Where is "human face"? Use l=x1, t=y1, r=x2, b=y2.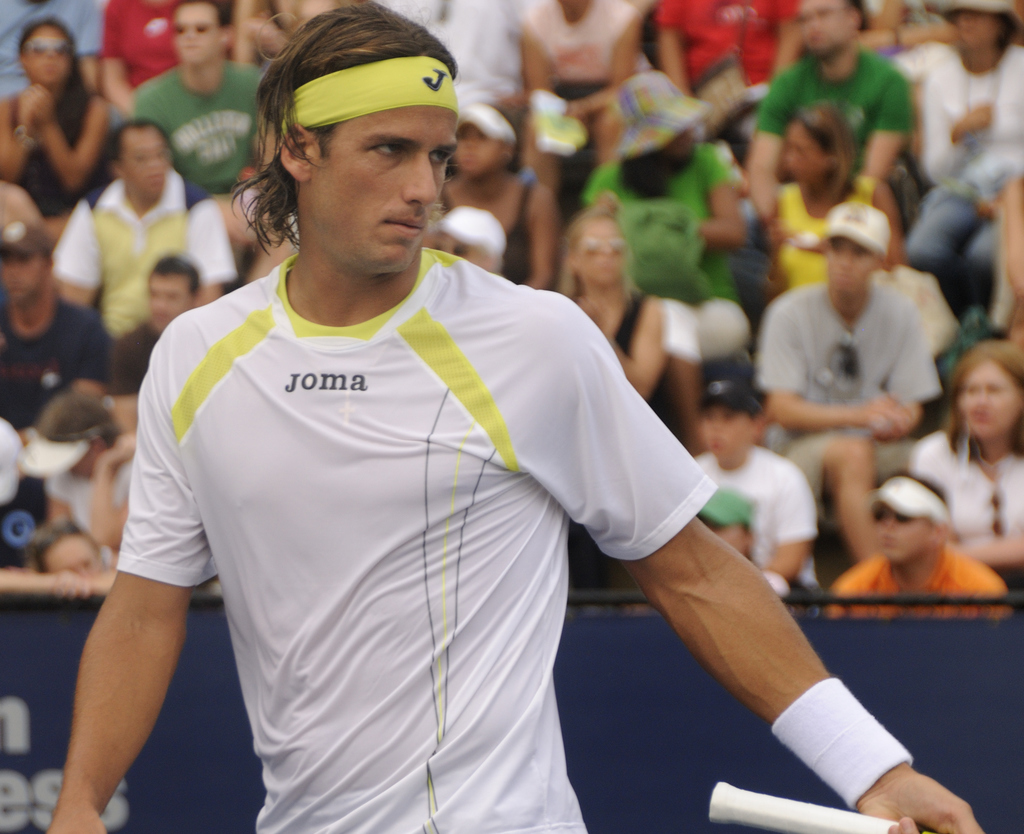
l=799, t=0, r=851, b=53.
